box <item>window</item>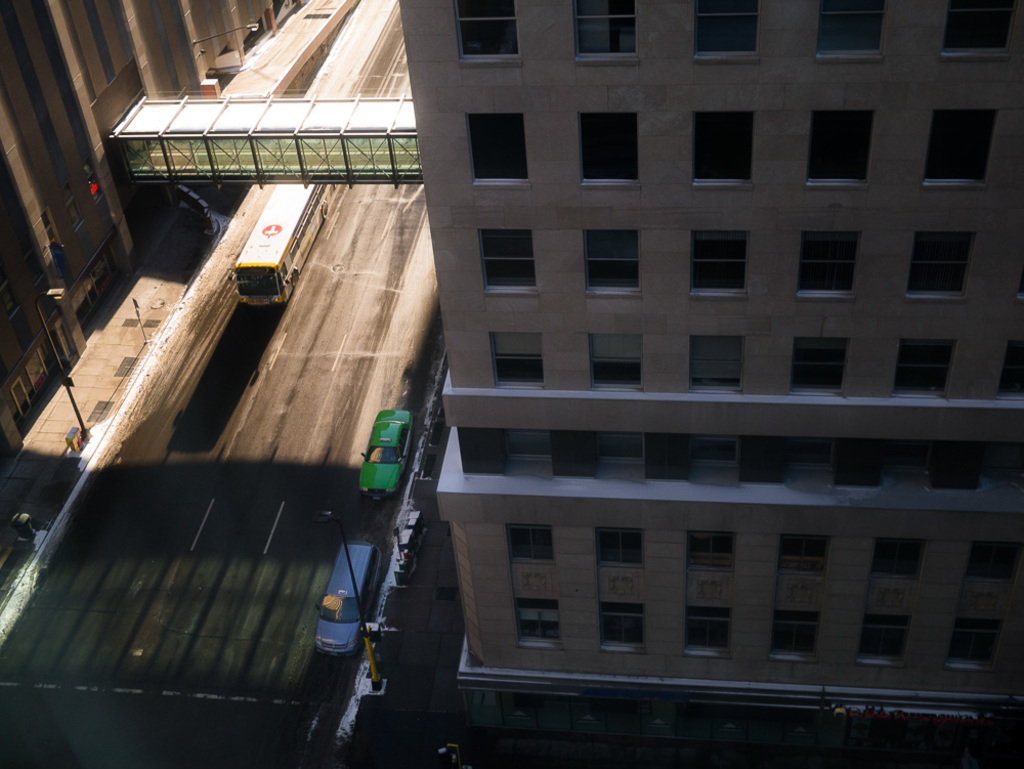
[x1=569, y1=0, x2=629, y2=56]
